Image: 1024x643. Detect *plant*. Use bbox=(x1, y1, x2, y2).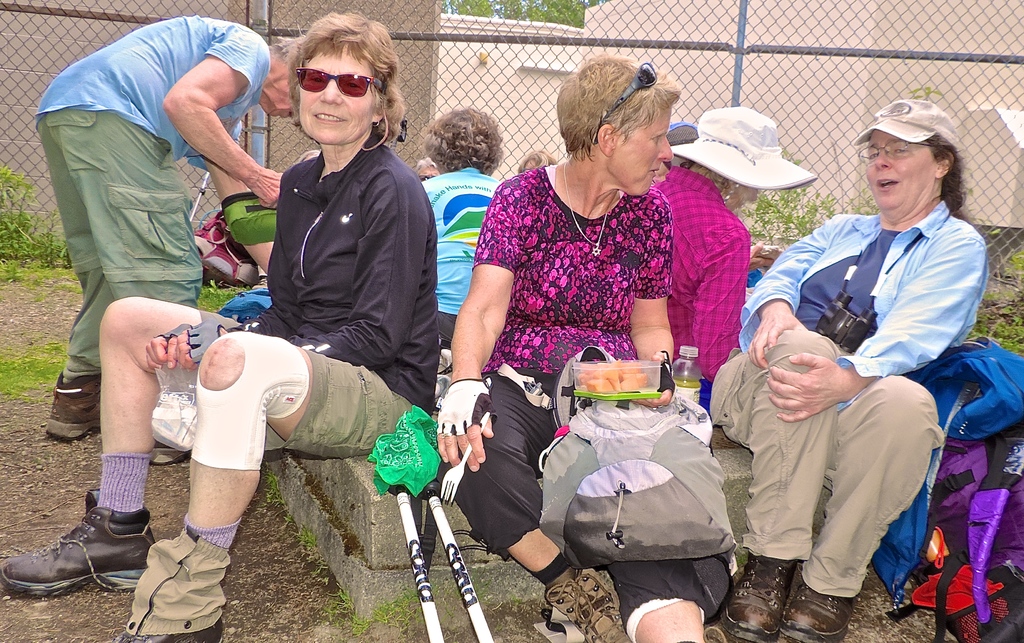
bbox=(0, 161, 58, 250).
